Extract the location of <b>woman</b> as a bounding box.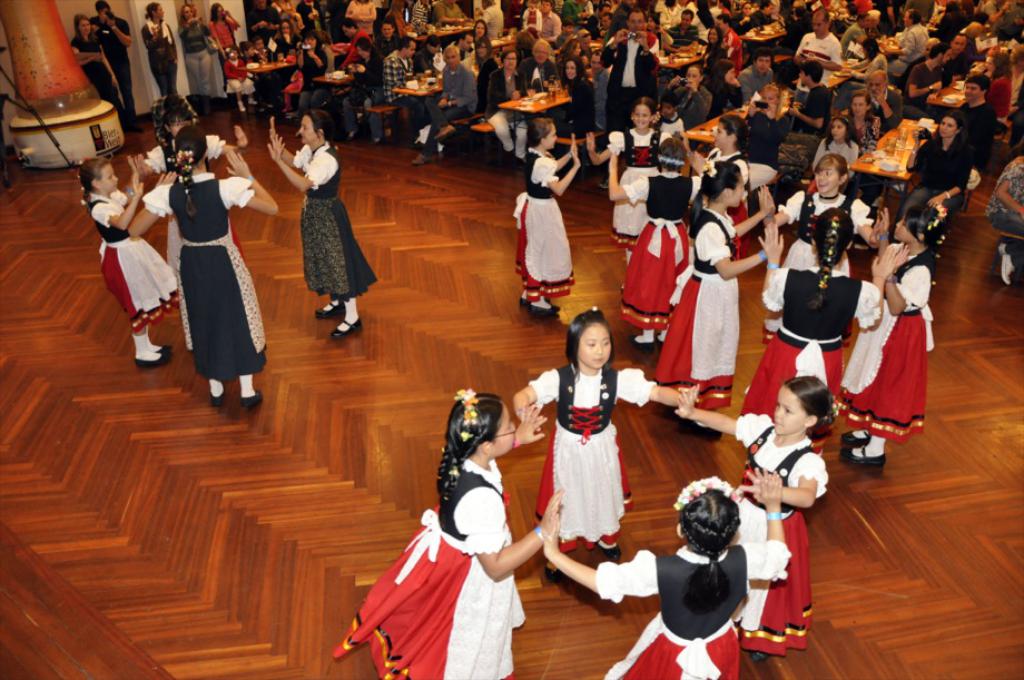
[x1=484, y1=50, x2=531, y2=164].
